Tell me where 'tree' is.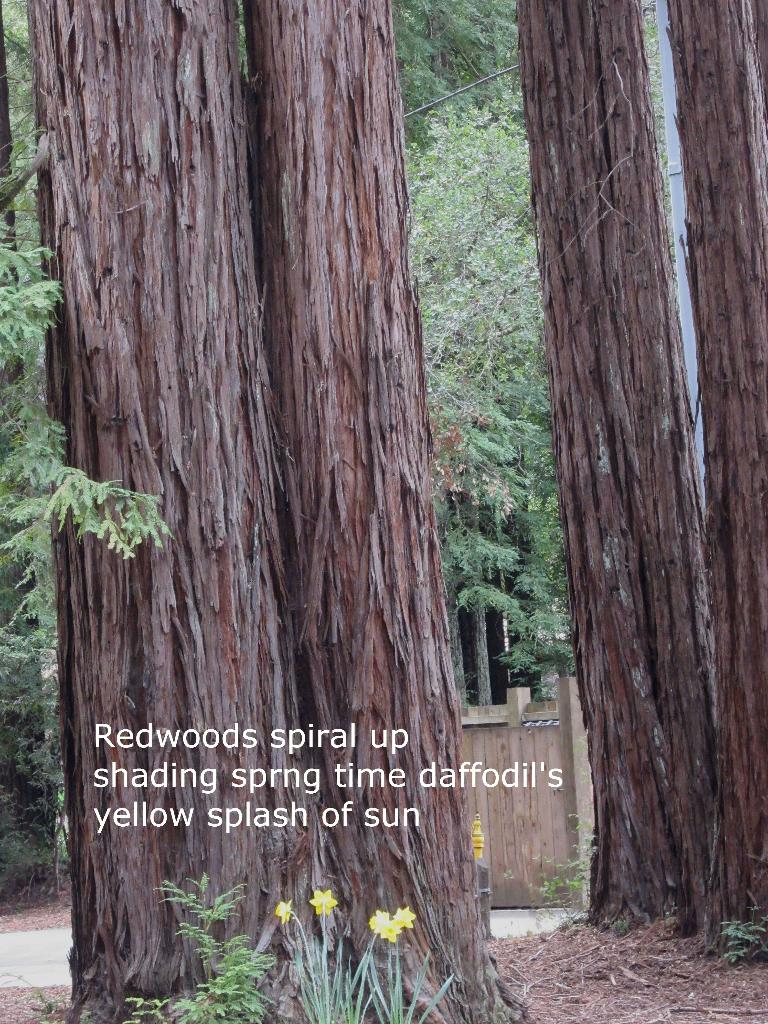
'tree' is at crop(28, 0, 535, 1023).
